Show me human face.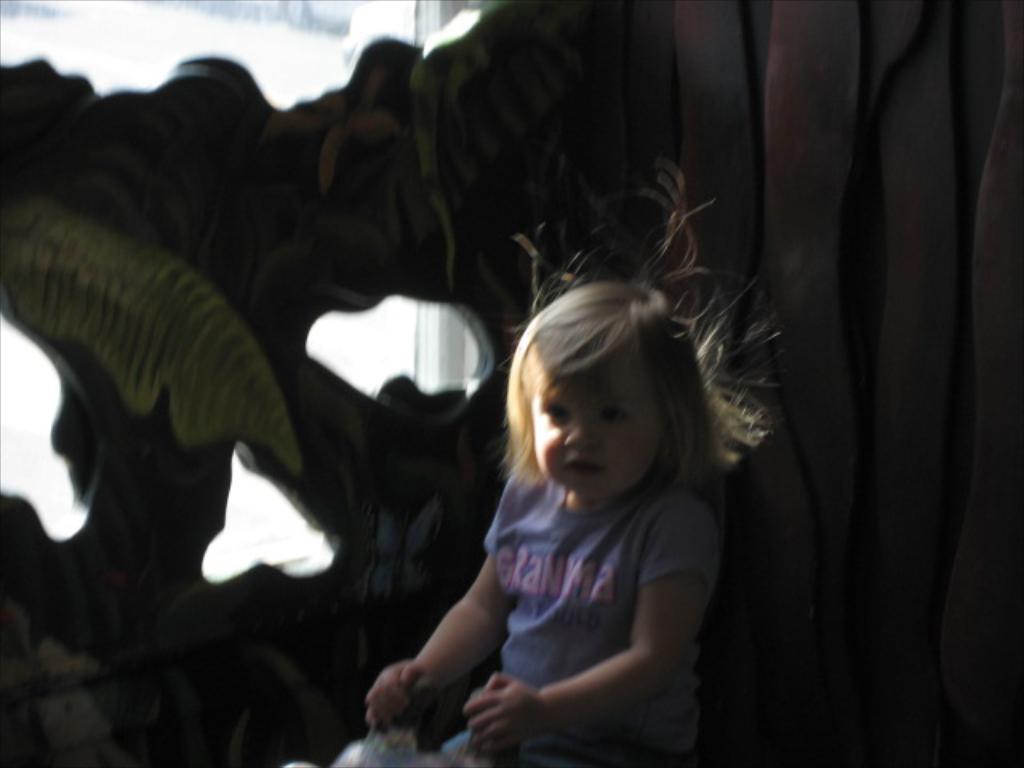
human face is here: l=533, t=357, r=661, b=496.
